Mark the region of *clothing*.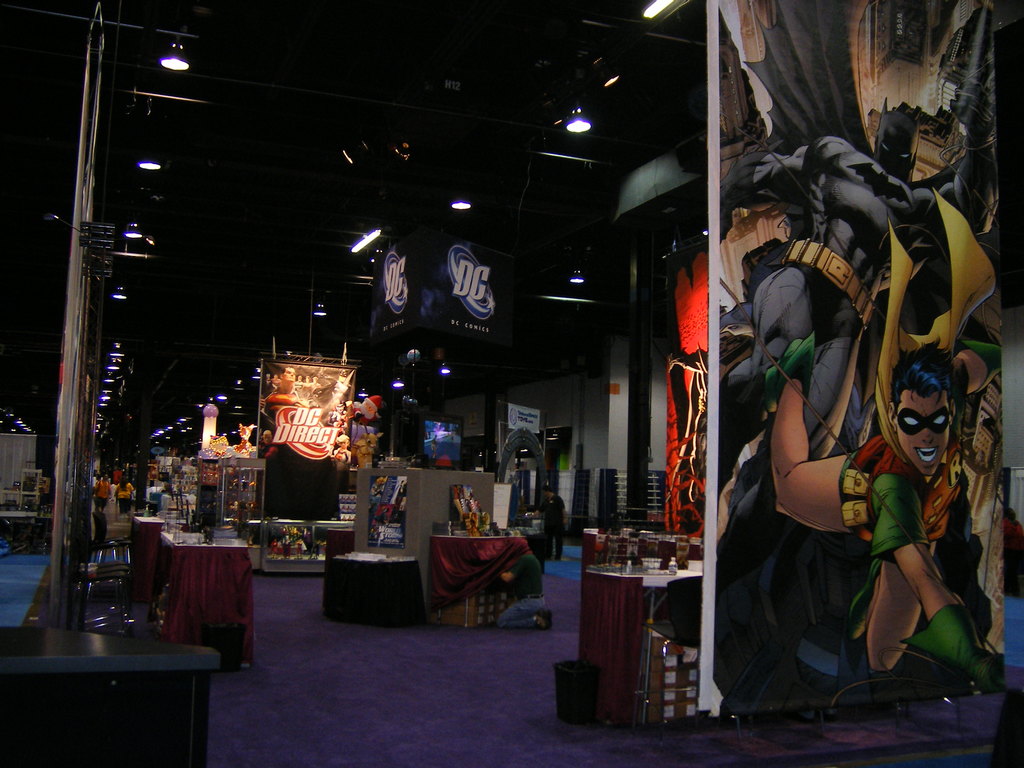
Region: [left=835, top=427, right=1010, bottom=697].
